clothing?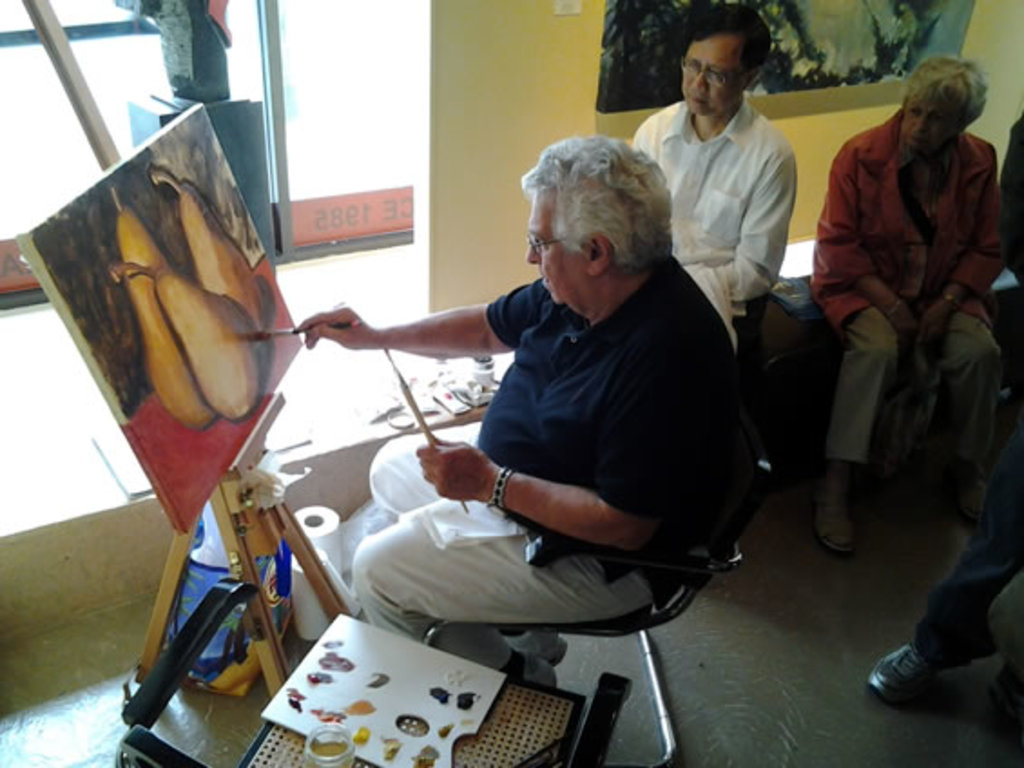
crop(642, 53, 819, 317)
